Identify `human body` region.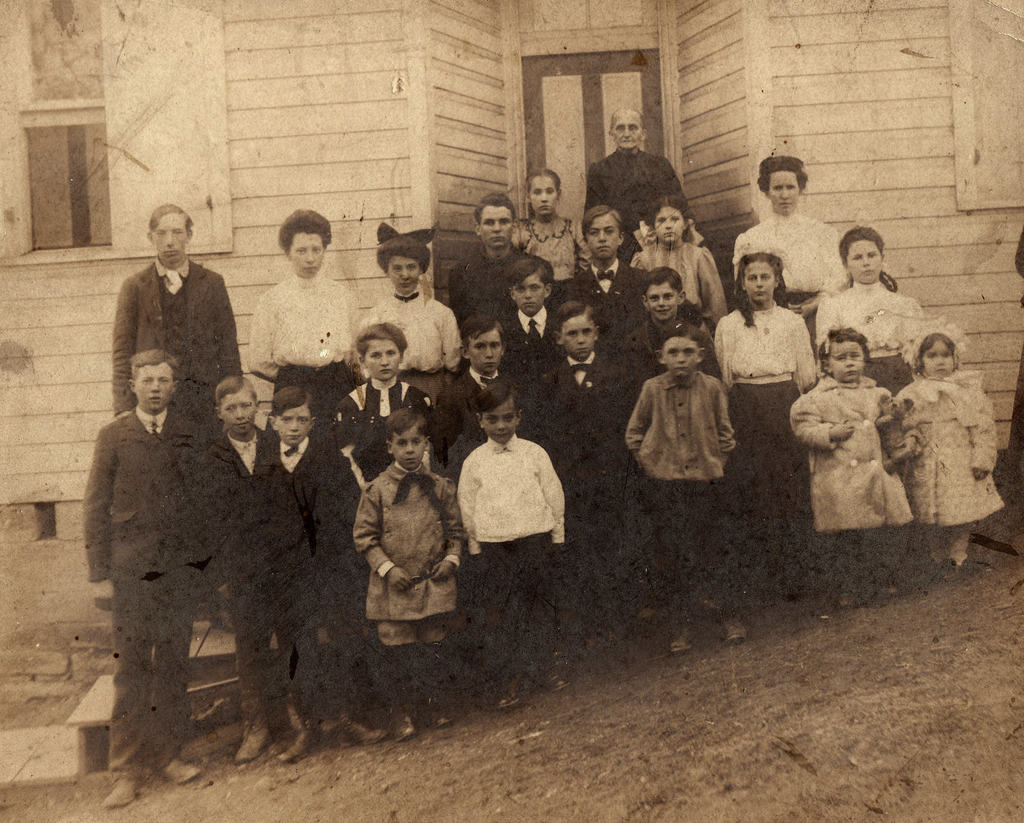
Region: BBox(459, 382, 572, 705).
